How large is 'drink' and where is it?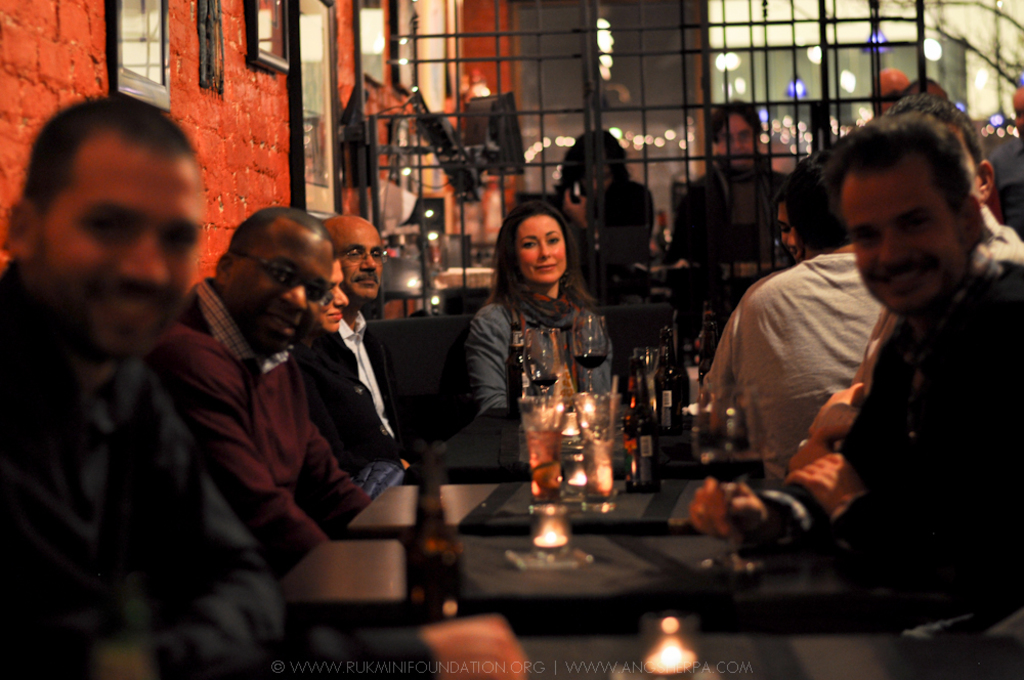
Bounding box: rect(521, 428, 563, 499).
